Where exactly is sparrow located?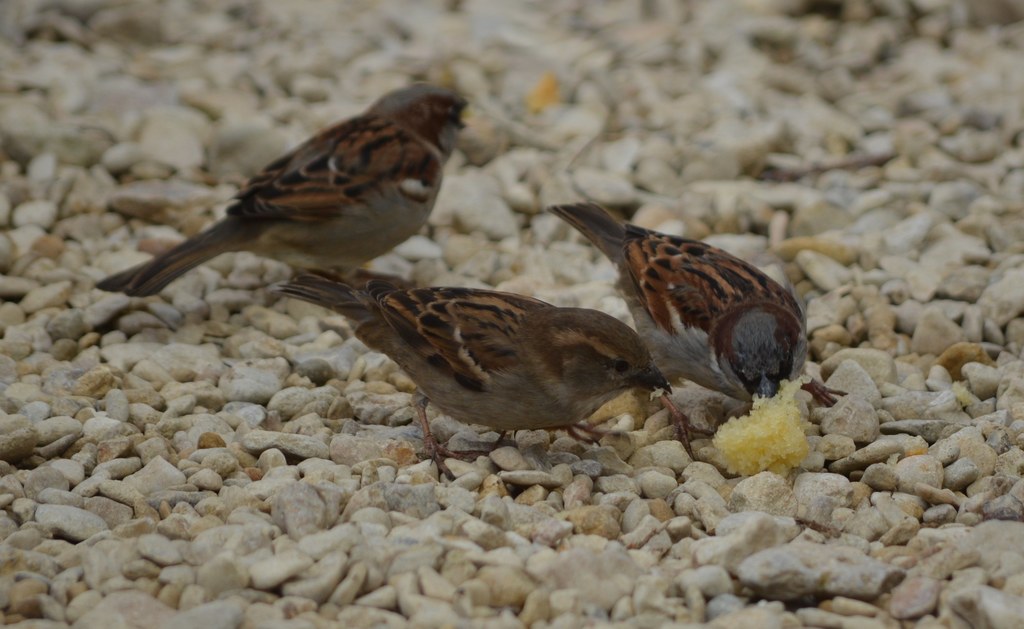
Its bounding box is [left=87, top=83, right=484, bottom=308].
